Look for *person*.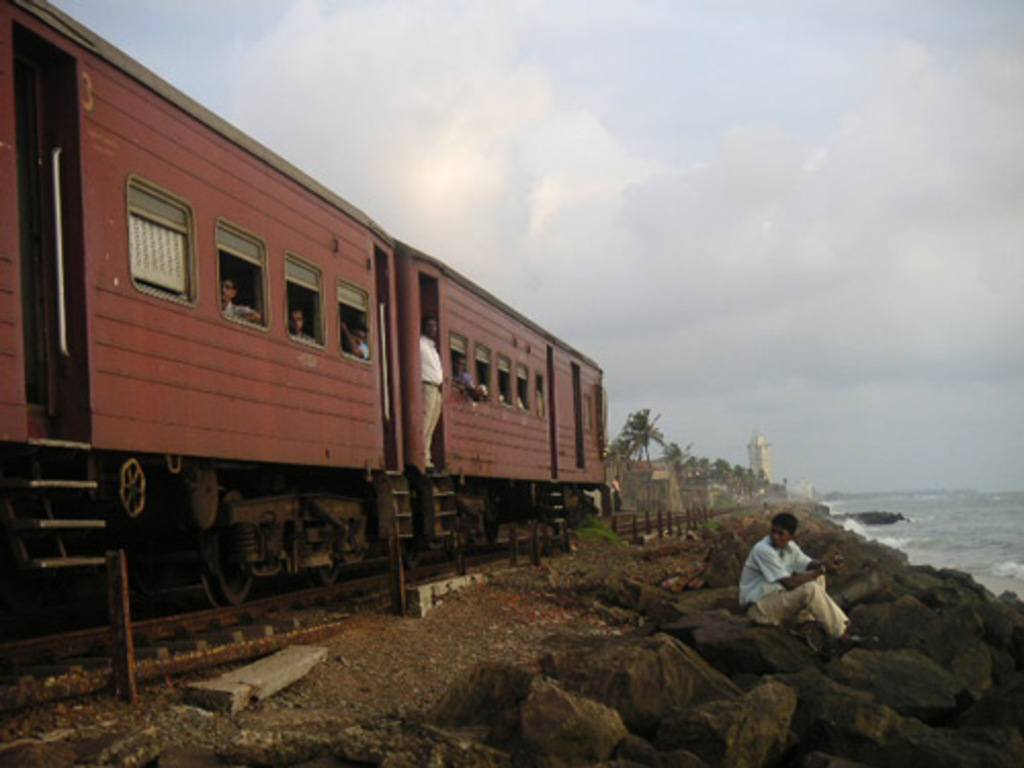
Found: l=748, t=512, r=838, b=662.
